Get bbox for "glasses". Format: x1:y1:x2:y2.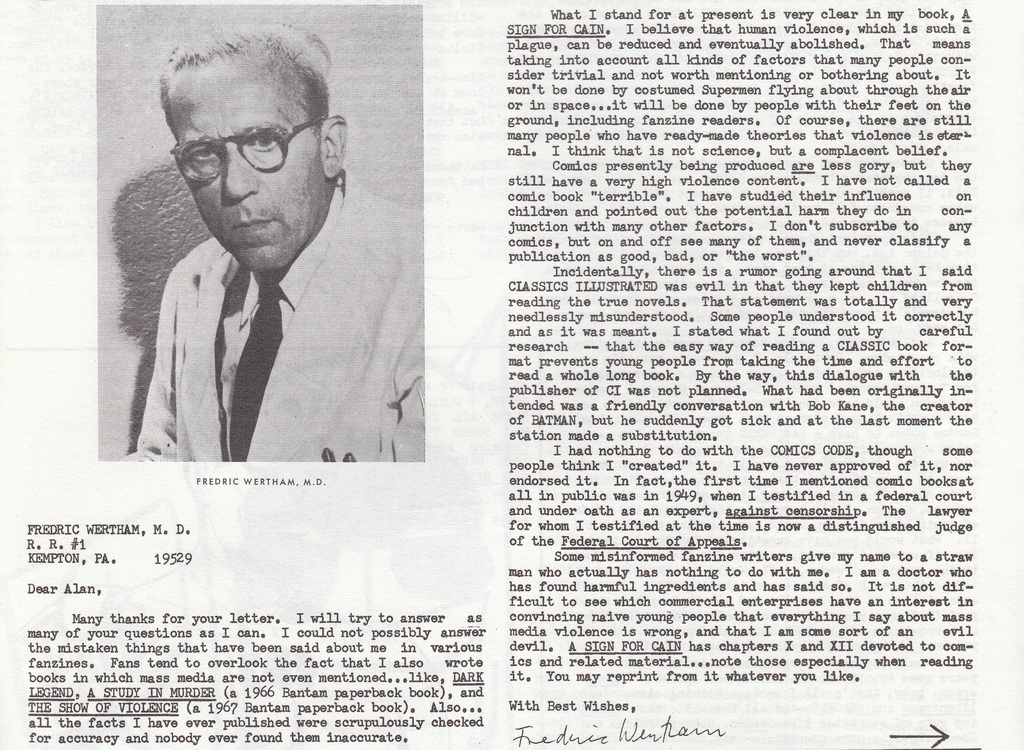
170:113:326:187.
